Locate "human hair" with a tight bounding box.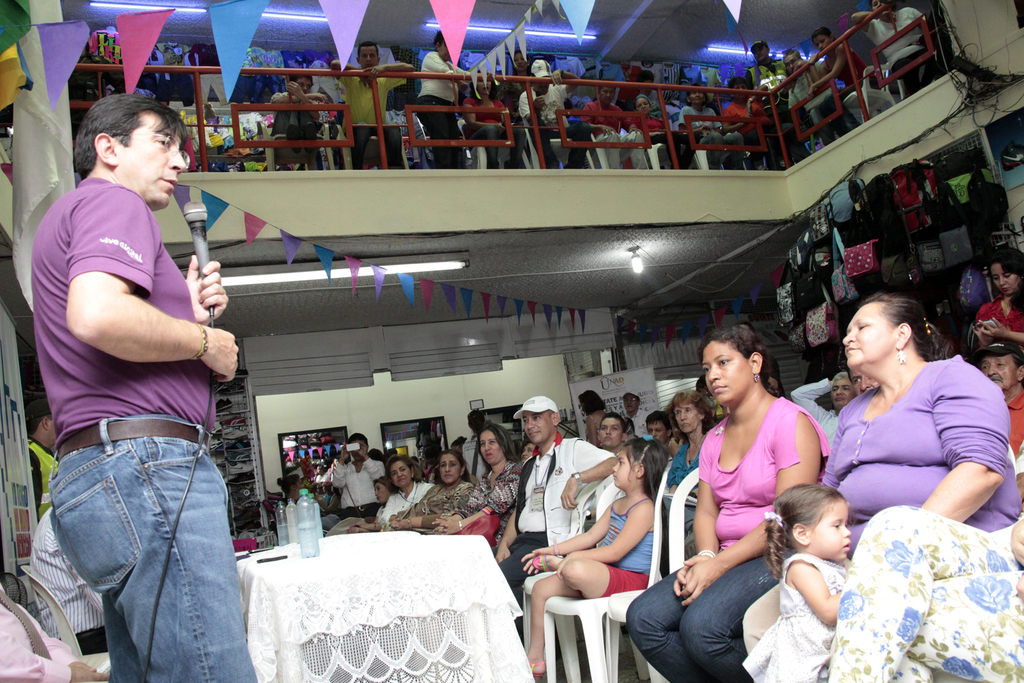
[696,323,773,393].
